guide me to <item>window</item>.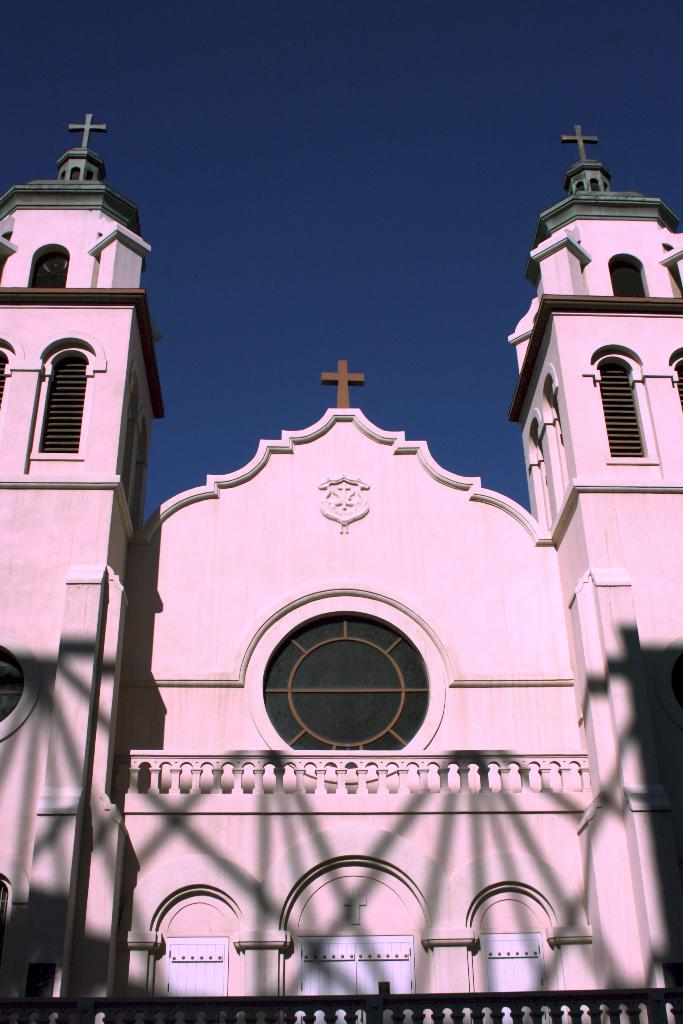
Guidance: bbox(20, 326, 88, 451).
